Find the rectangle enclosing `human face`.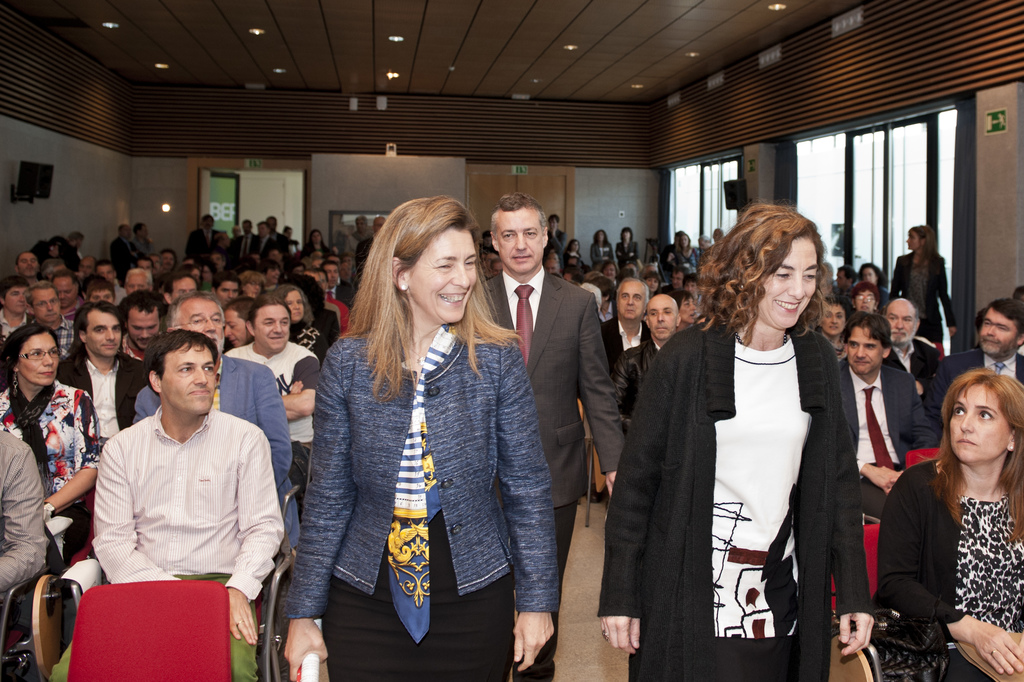
region(18, 251, 39, 275).
